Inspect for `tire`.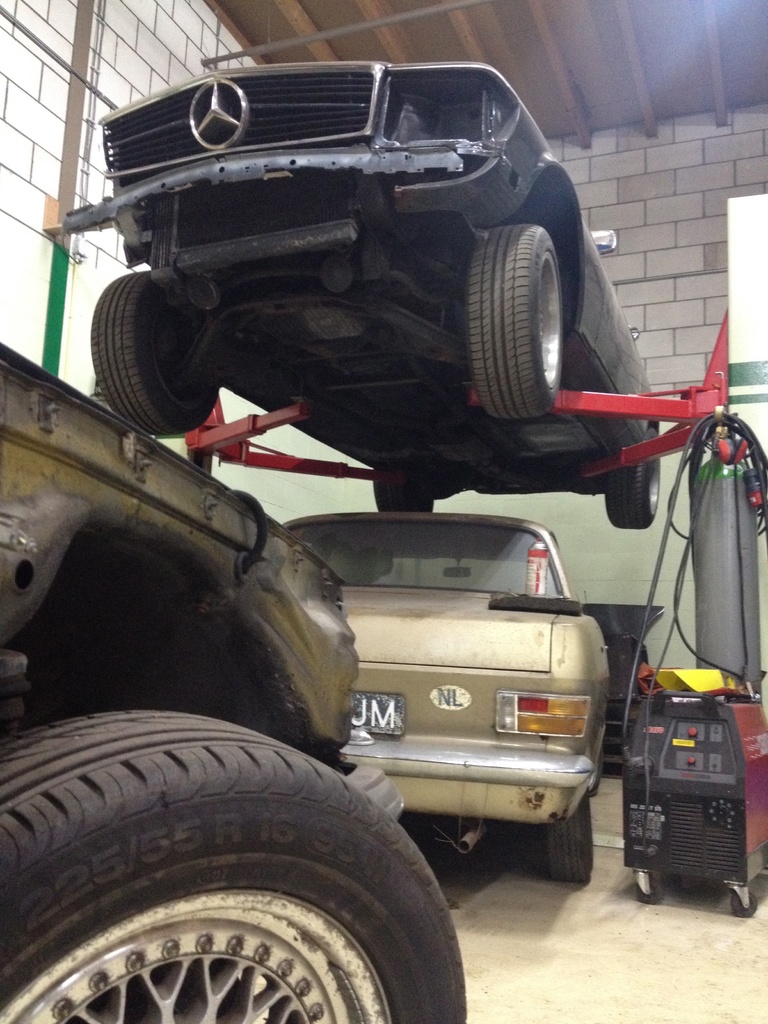
Inspection: (x1=524, y1=797, x2=597, y2=885).
